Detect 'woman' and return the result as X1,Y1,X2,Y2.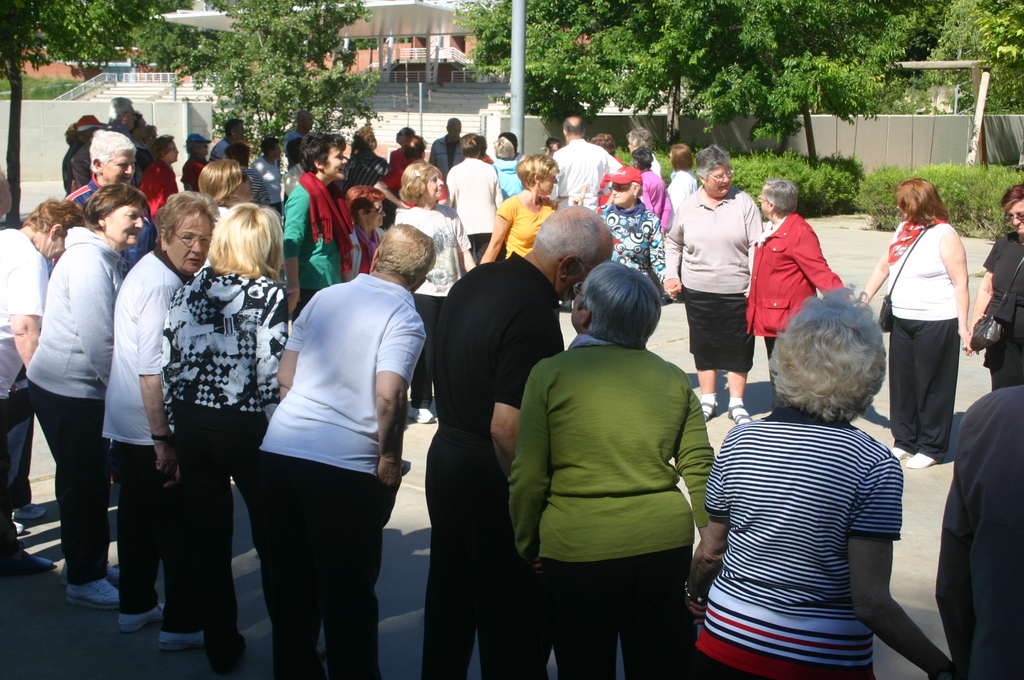
681,282,955,679.
